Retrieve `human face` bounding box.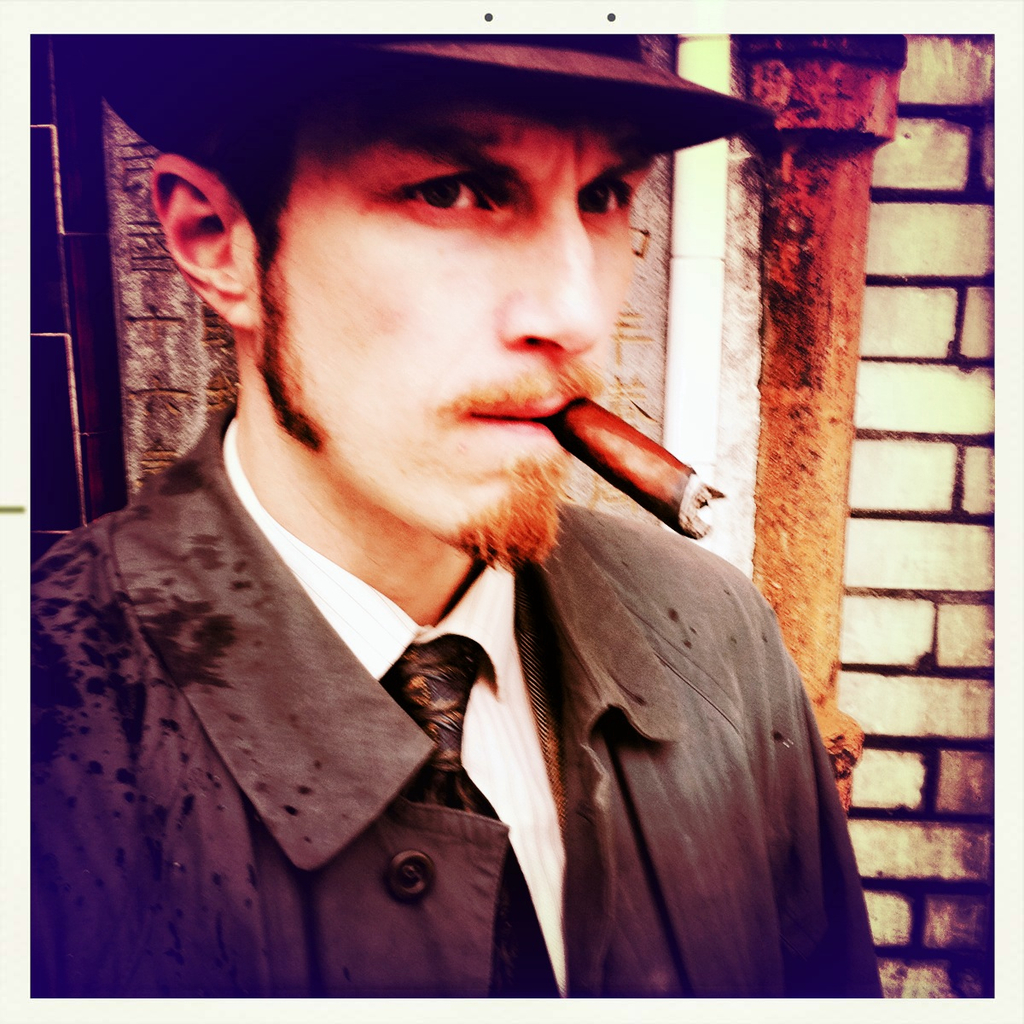
Bounding box: x1=251 y1=88 x2=658 y2=539.
